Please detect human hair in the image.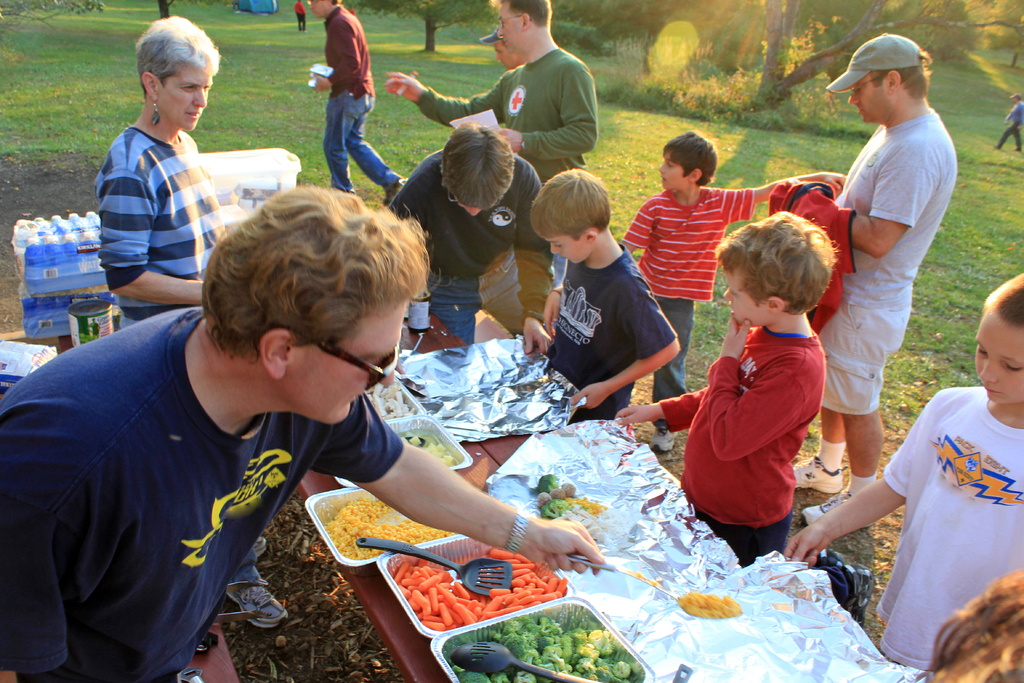
986 267 1023 331.
